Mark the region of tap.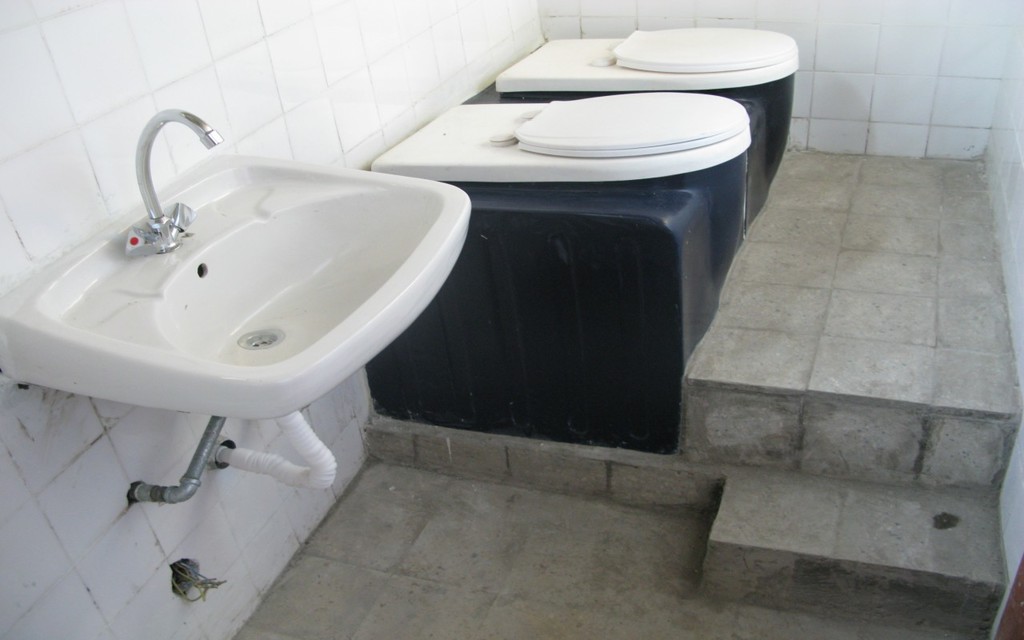
Region: 123 109 221 256.
